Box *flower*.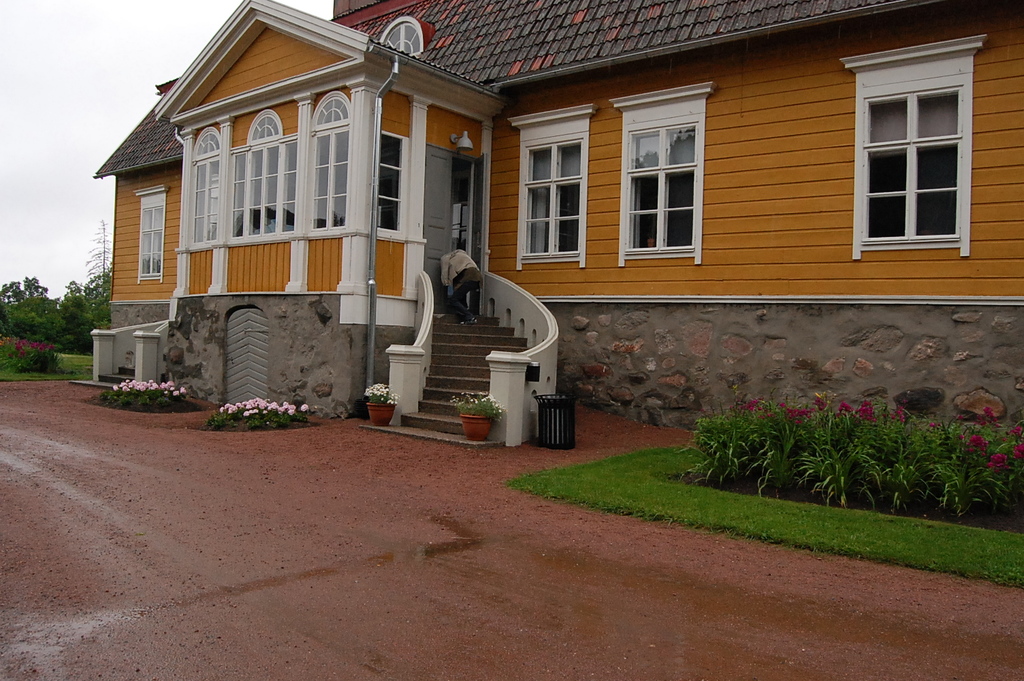
locate(929, 422, 935, 429).
